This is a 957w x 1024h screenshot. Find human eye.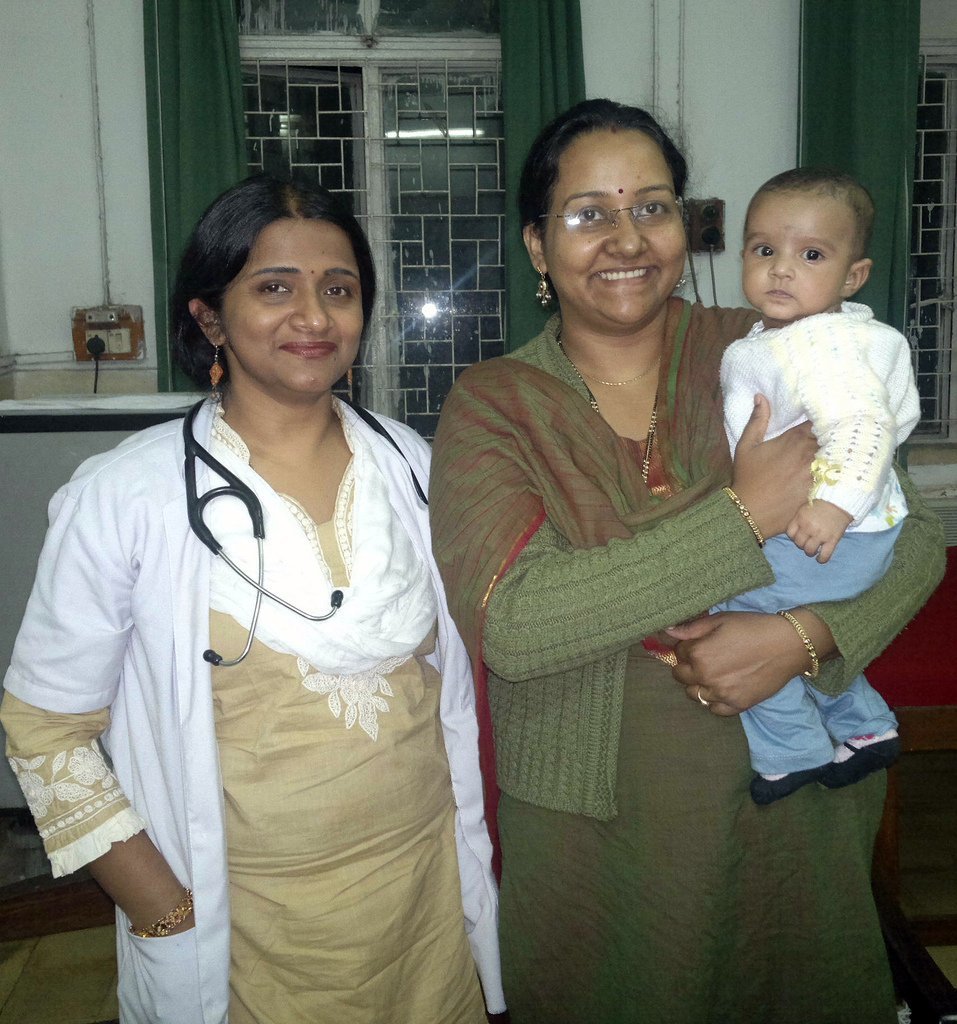
Bounding box: rect(247, 268, 297, 302).
